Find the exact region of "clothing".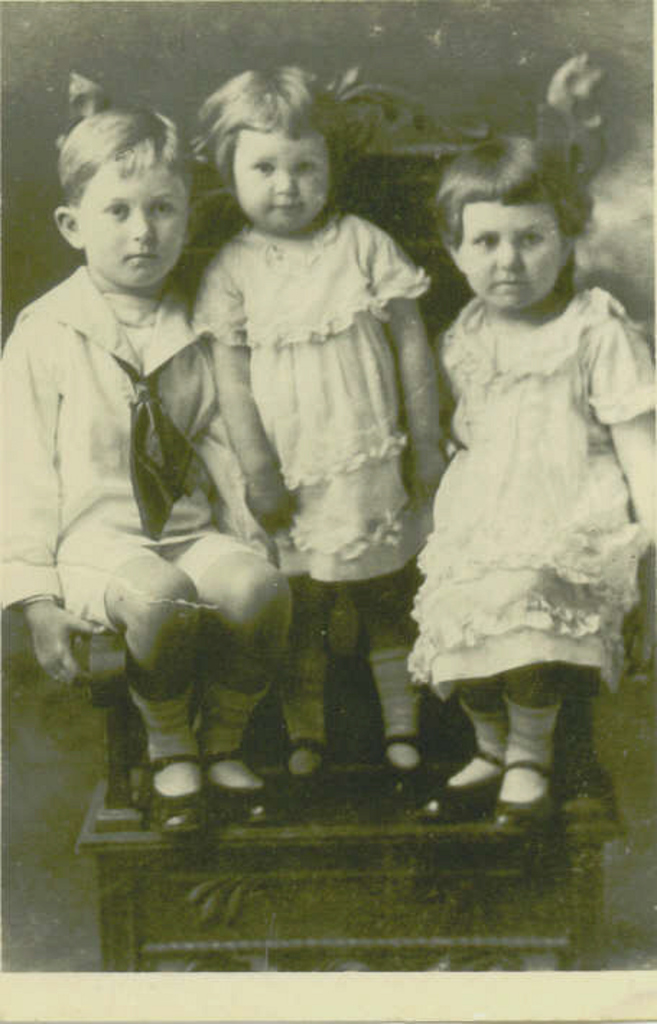
Exact region: <region>188, 215, 432, 595</region>.
